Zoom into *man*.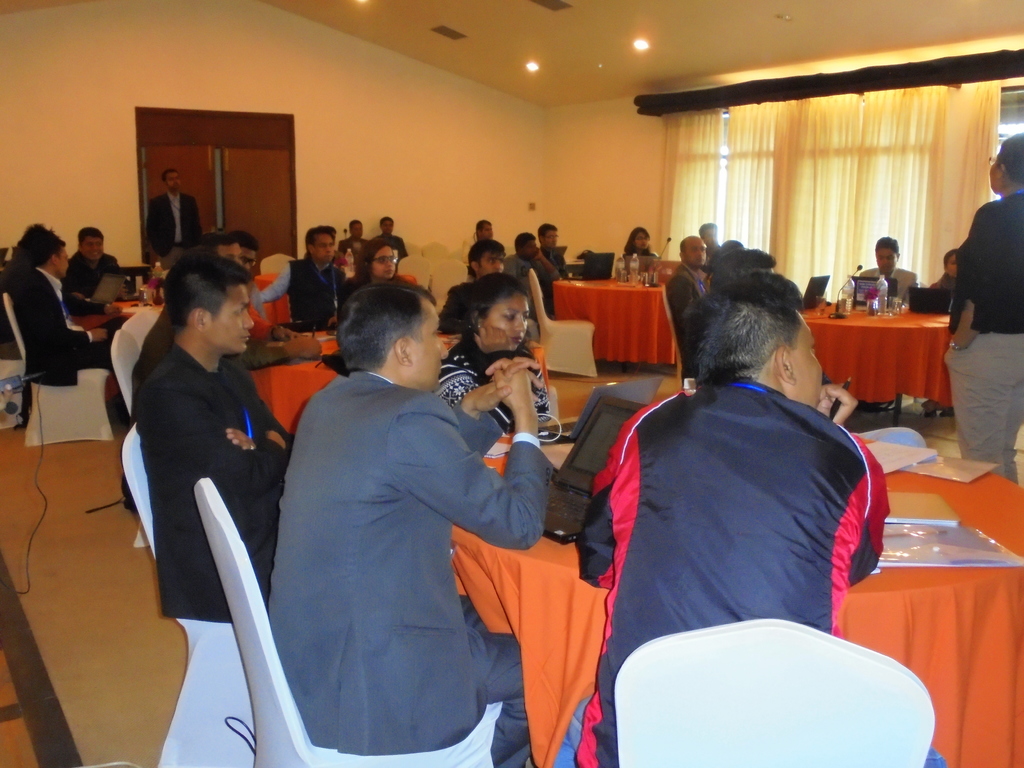
Zoom target: Rect(533, 216, 578, 268).
